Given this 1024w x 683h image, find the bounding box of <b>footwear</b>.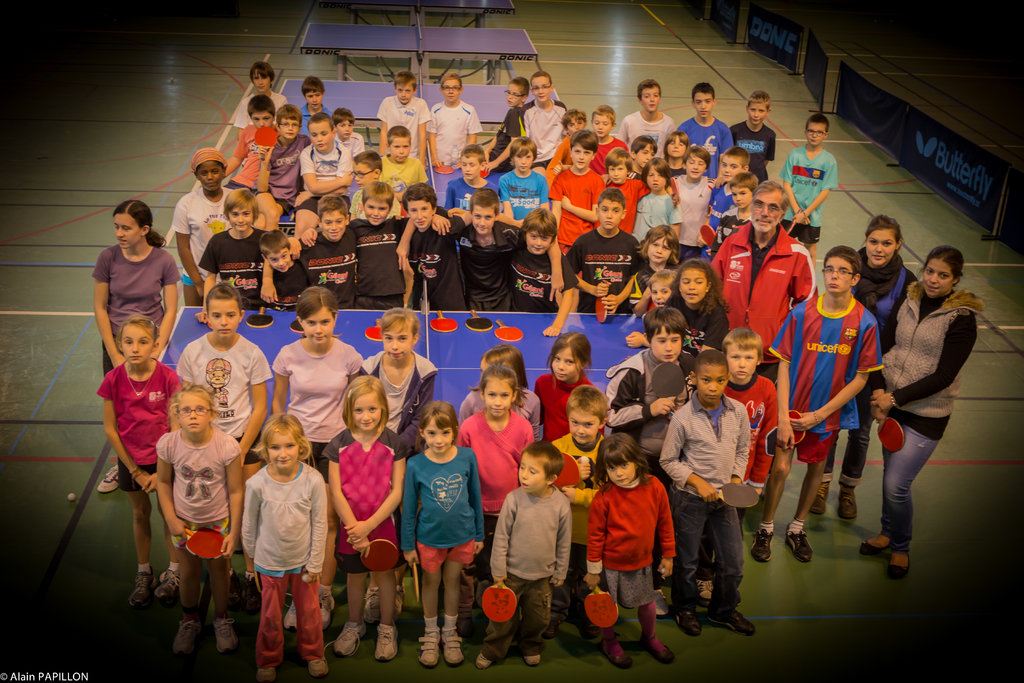
(837, 482, 858, 520).
